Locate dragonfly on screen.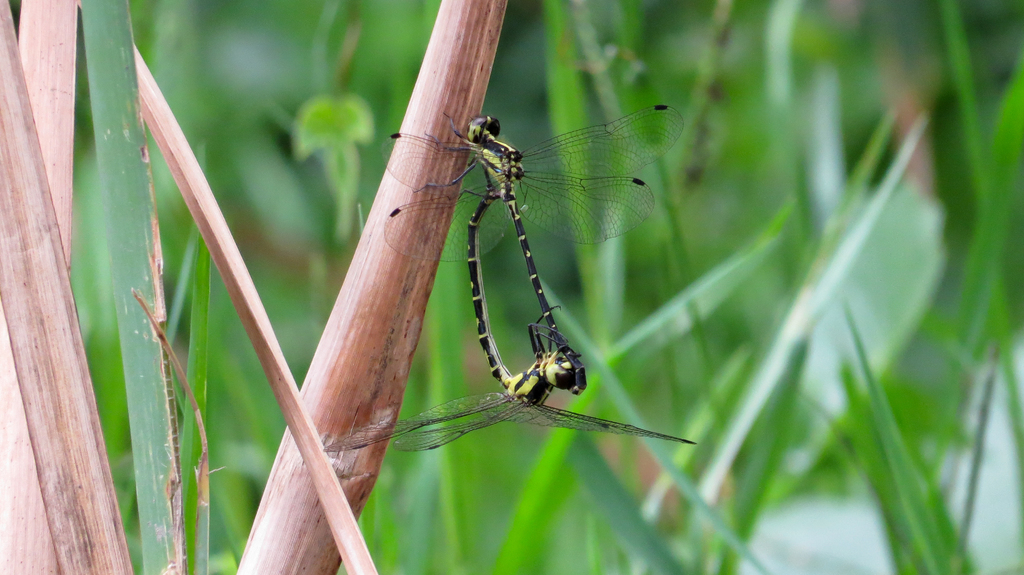
On screen at 327 193 703 452.
